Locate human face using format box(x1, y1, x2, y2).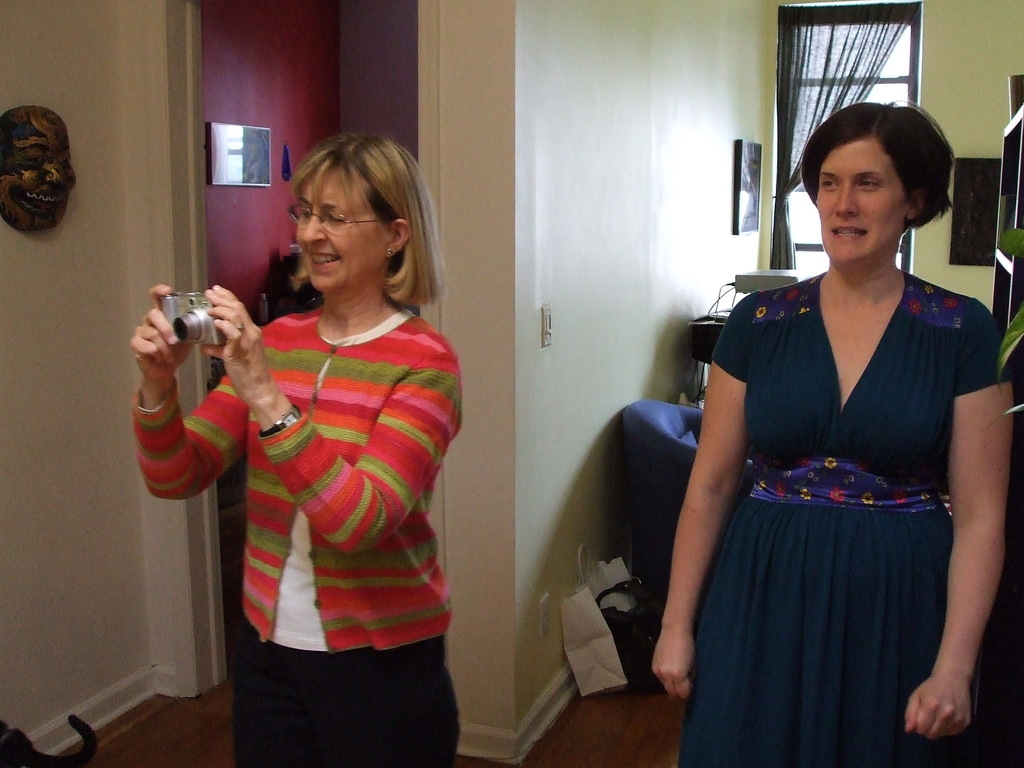
box(820, 135, 912, 261).
